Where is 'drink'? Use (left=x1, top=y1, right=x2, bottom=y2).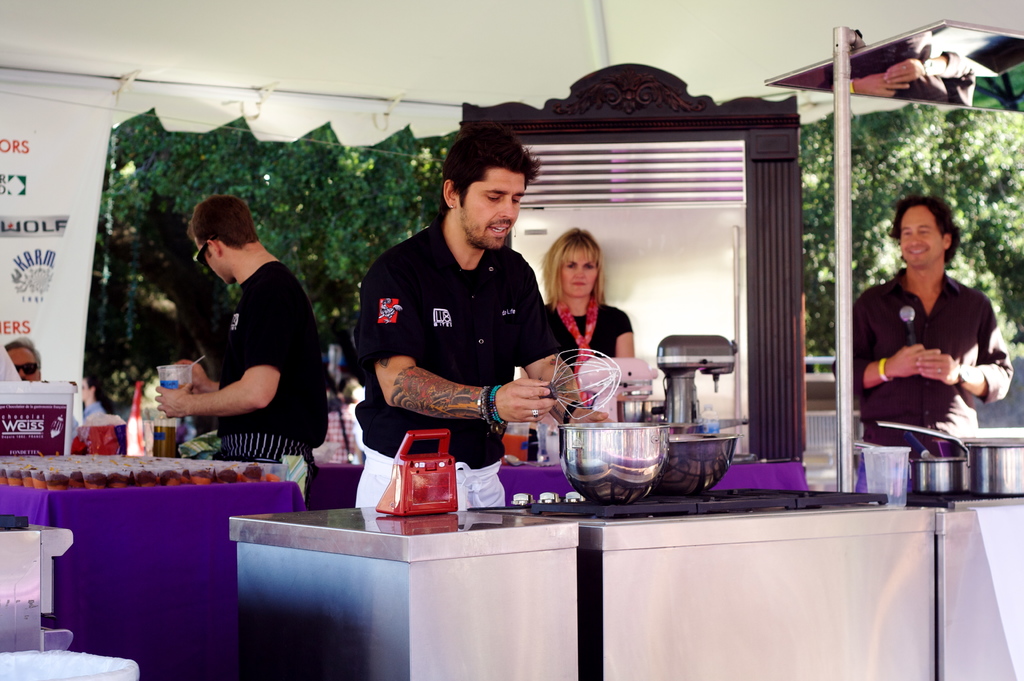
(left=151, top=422, right=178, bottom=453).
